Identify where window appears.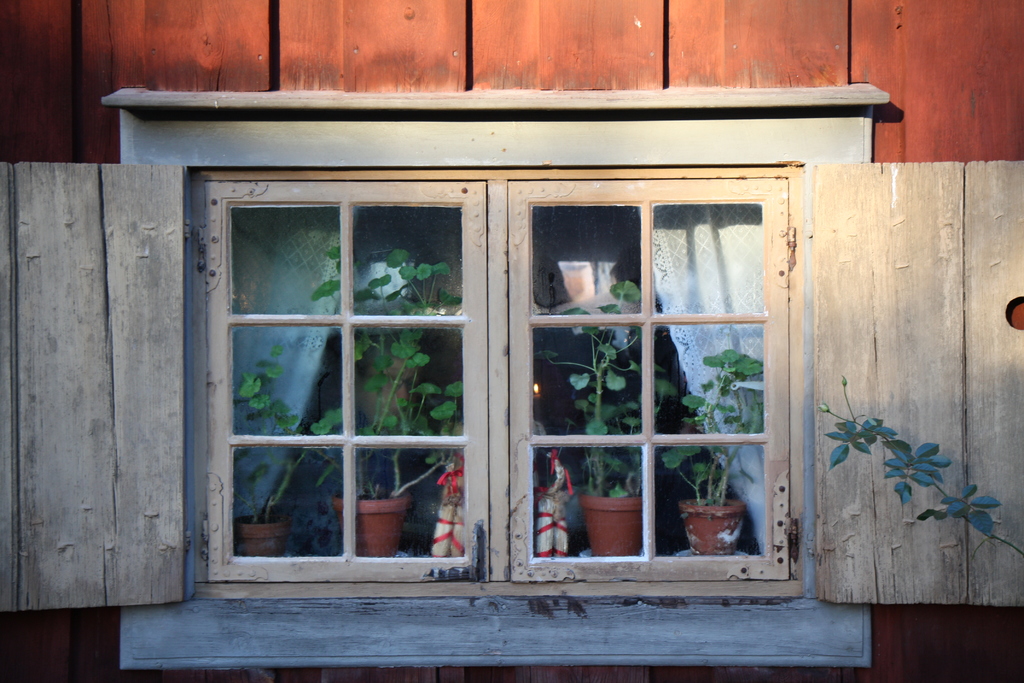
Appears at {"x1": 0, "y1": 85, "x2": 1020, "y2": 682}.
